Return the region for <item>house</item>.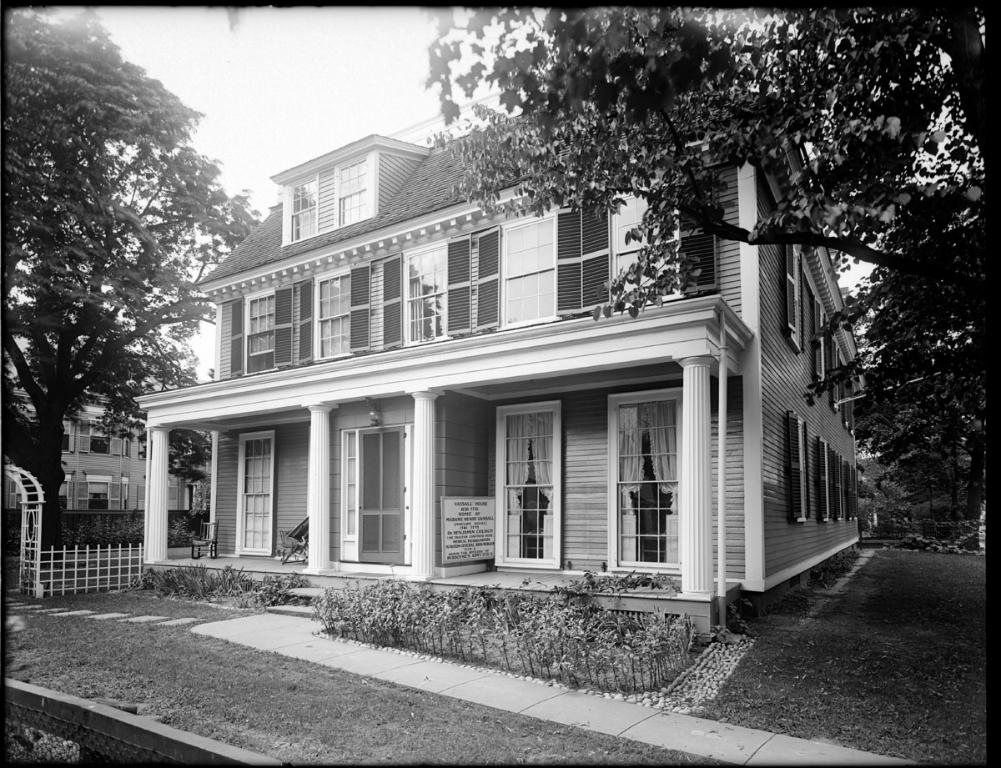
[x1=132, y1=89, x2=871, y2=635].
